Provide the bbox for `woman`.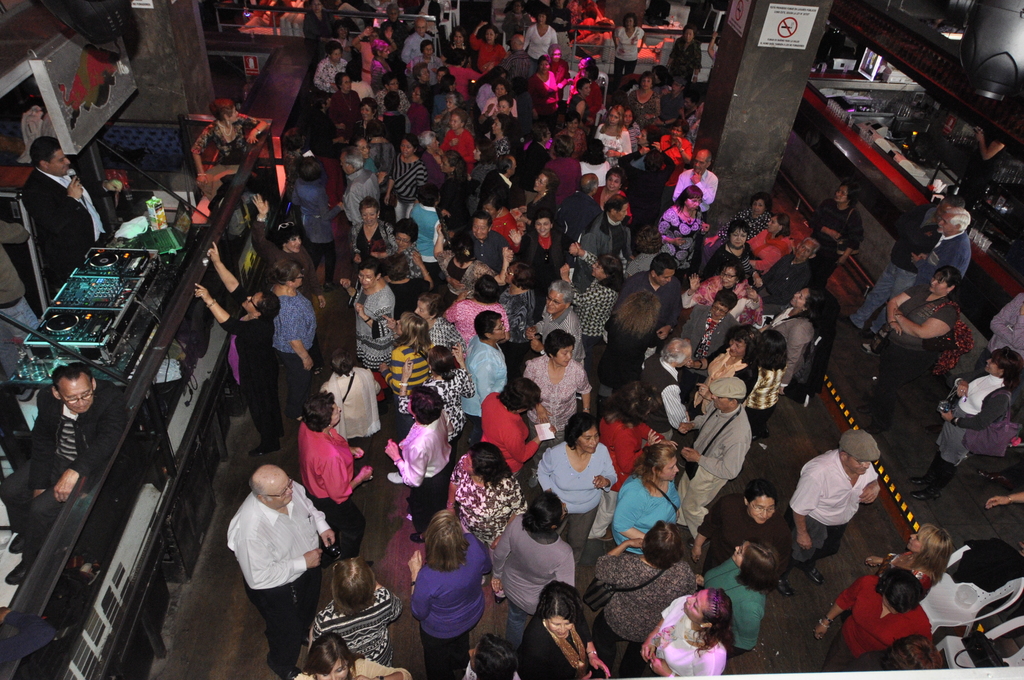
box(387, 134, 428, 209).
